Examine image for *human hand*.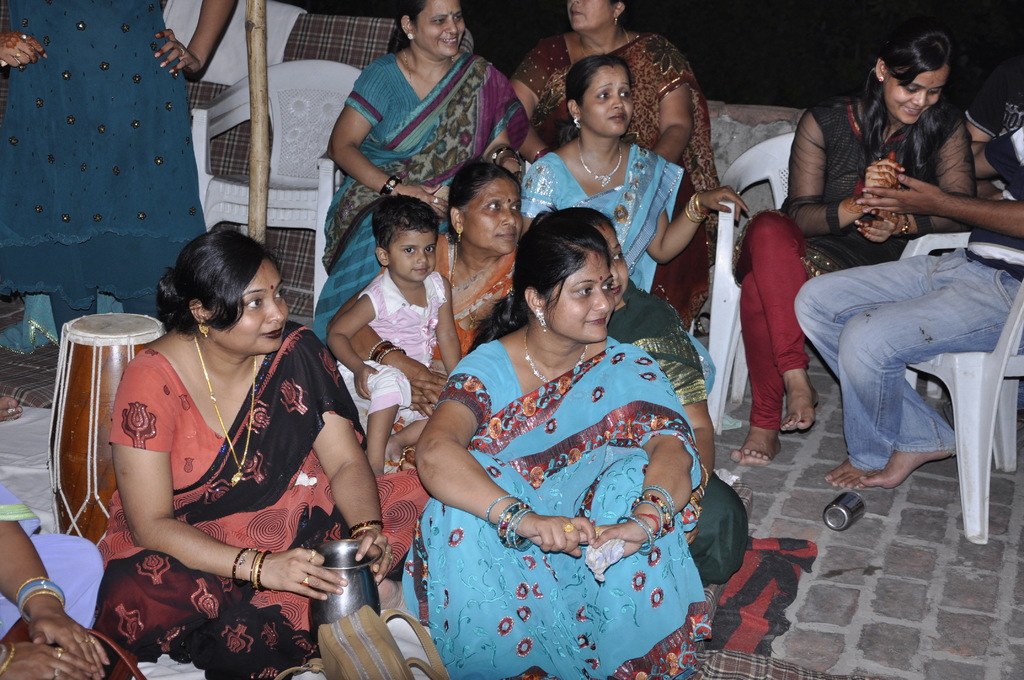
Examination result: 400, 185, 448, 223.
